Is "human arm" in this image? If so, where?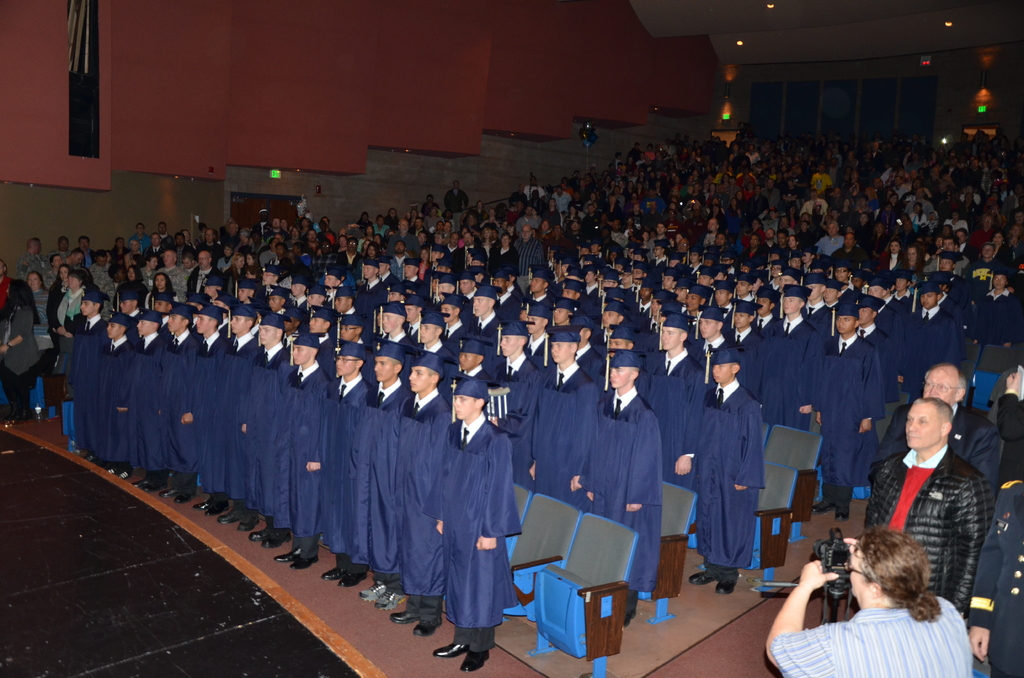
Yes, at left=813, top=349, right=824, bottom=430.
